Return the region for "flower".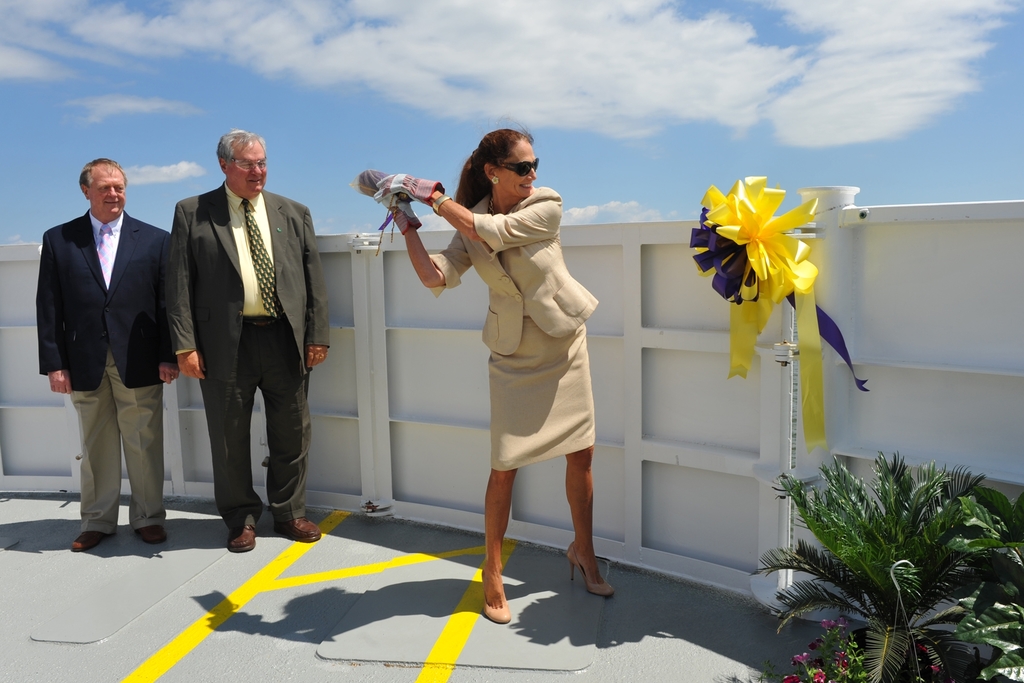
box=[782, 670, 798, 682].
